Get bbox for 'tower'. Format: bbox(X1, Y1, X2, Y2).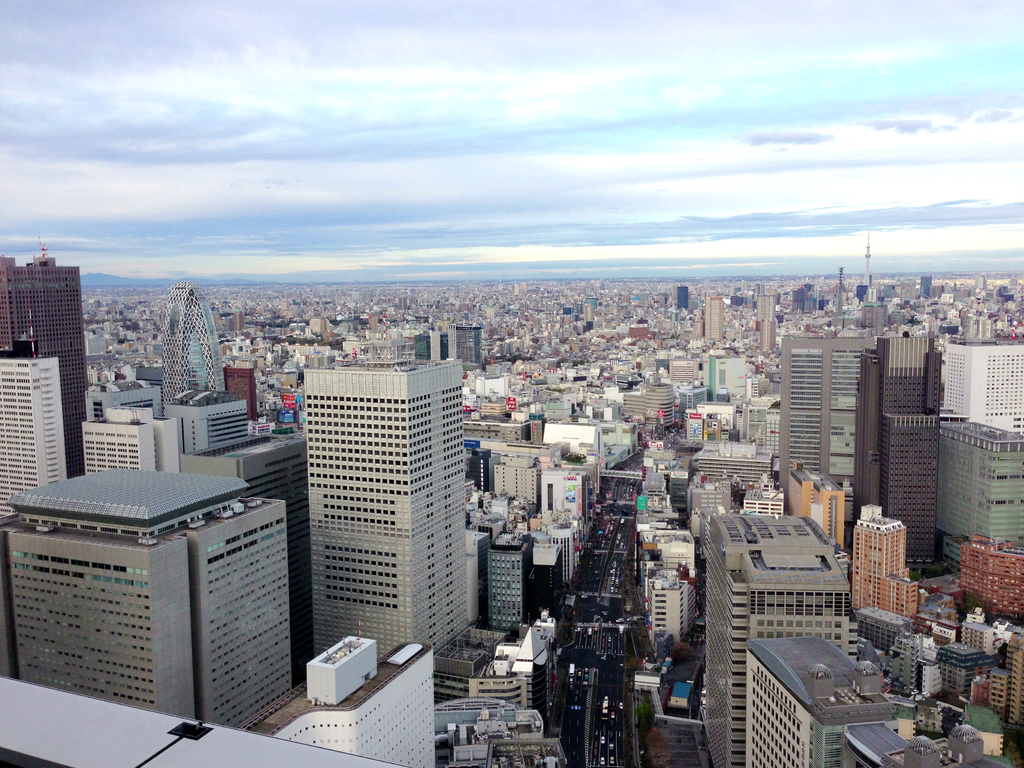
bbox(970, 273, 991, 297).
